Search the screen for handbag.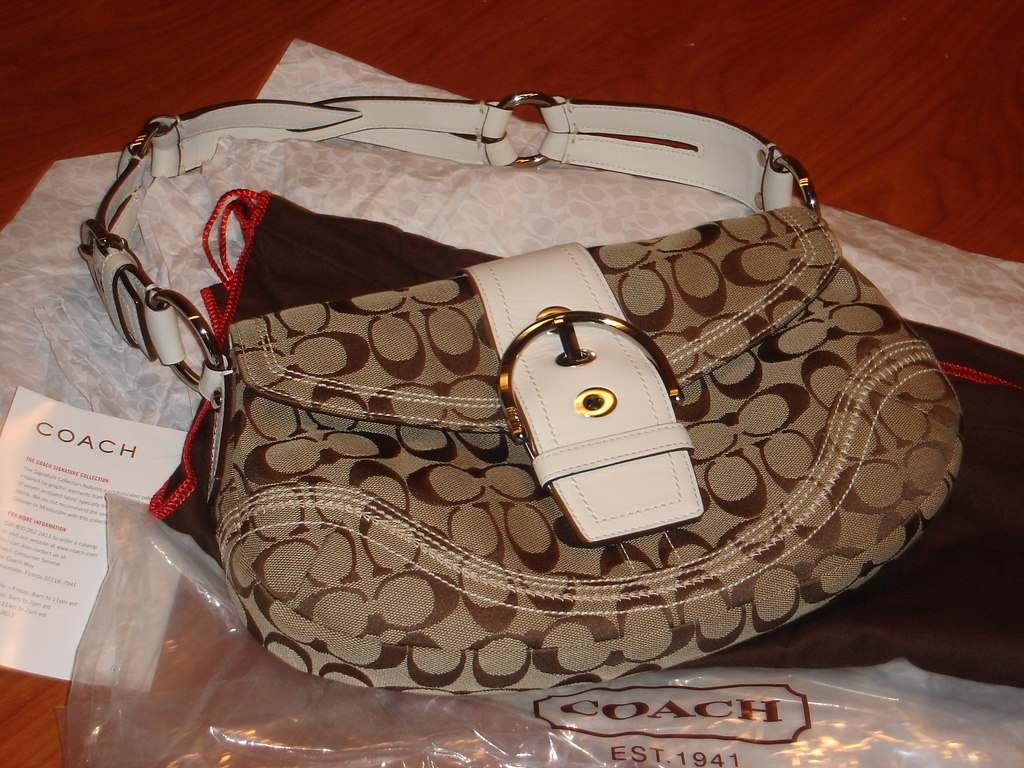
Found at [left=77, top=94, right=971, bottom=695].
